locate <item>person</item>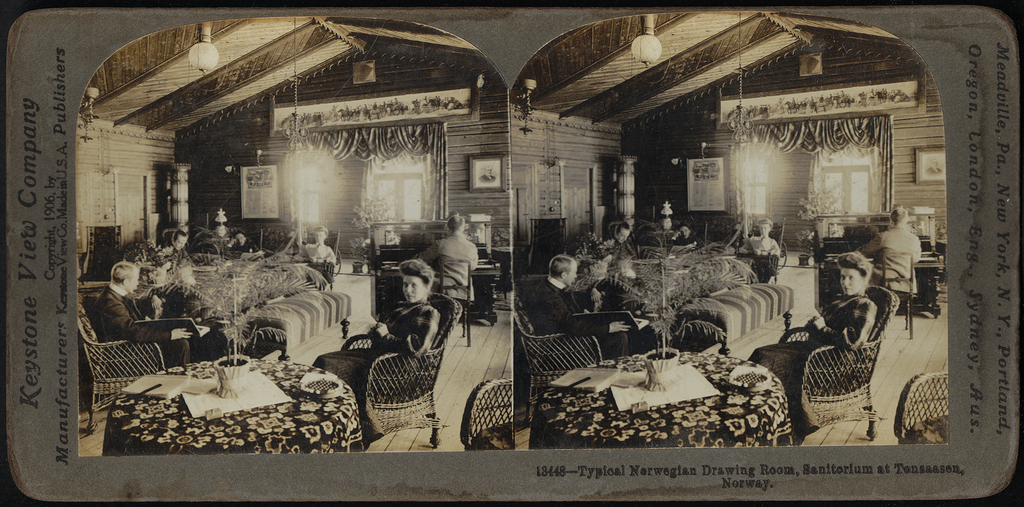
bbox(291, 227, 340, 279)
